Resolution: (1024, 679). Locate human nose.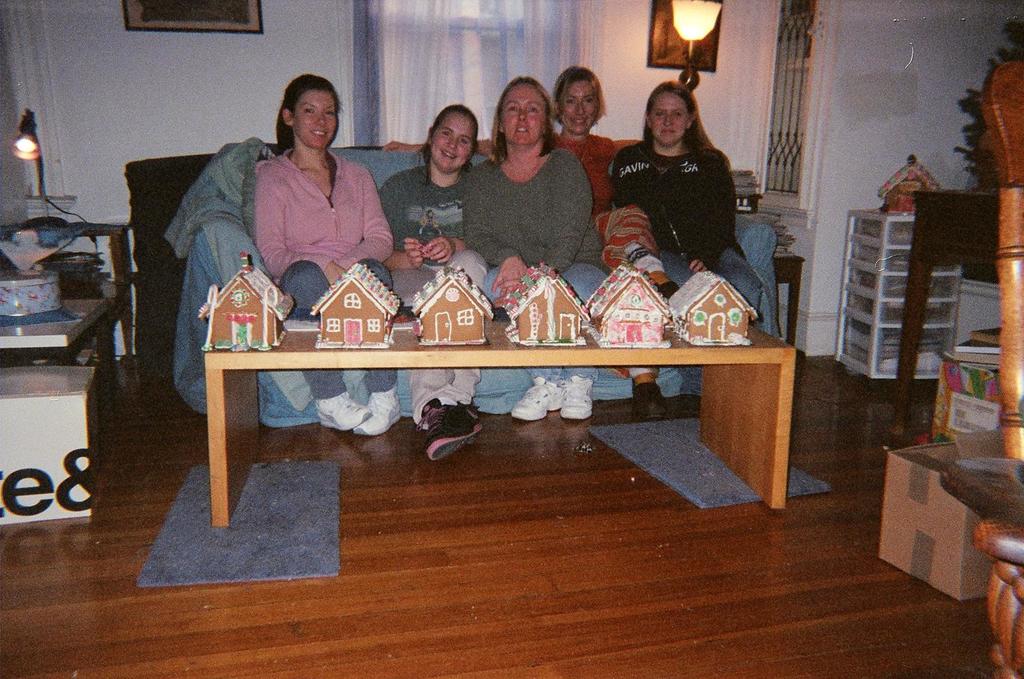
left=663, top=112, right=675, bottom=128.
